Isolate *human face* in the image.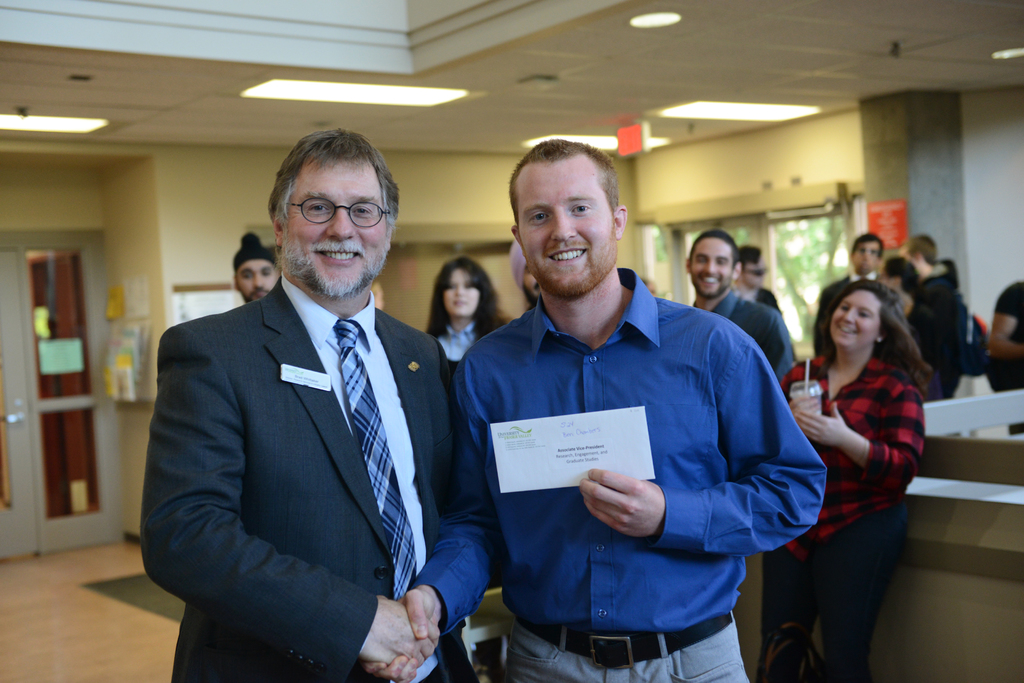
Isolated region: region(692, 238, 730, 297).
